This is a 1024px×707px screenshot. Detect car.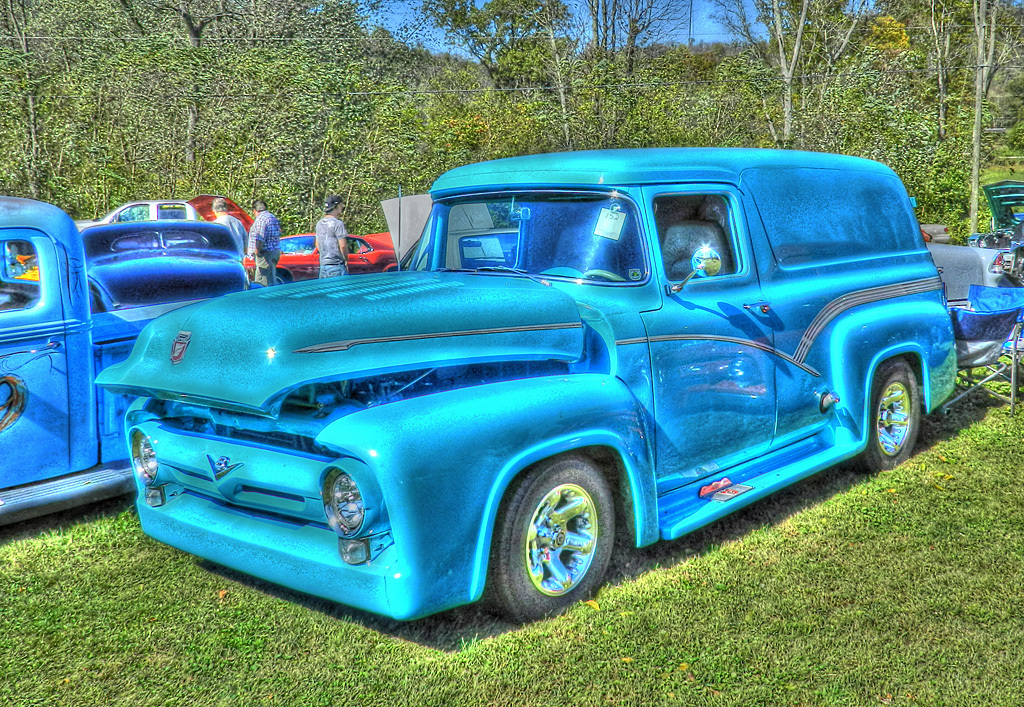
[left=260, top=238, right=397, bottom=284].
